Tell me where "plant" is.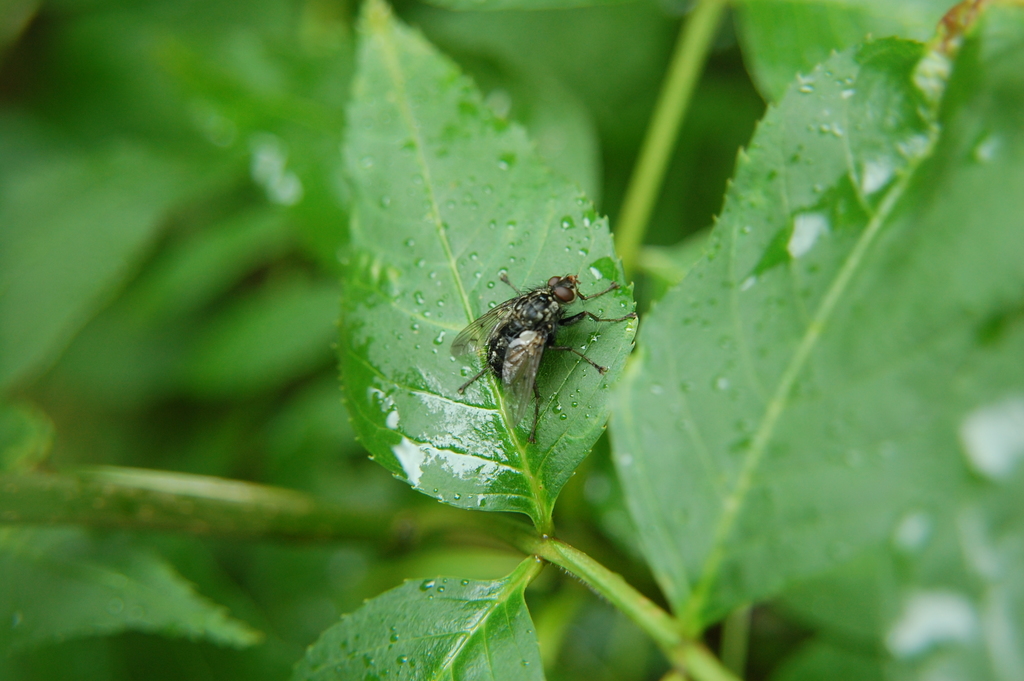
"plant" is at [23, 0, 1023, 678].
